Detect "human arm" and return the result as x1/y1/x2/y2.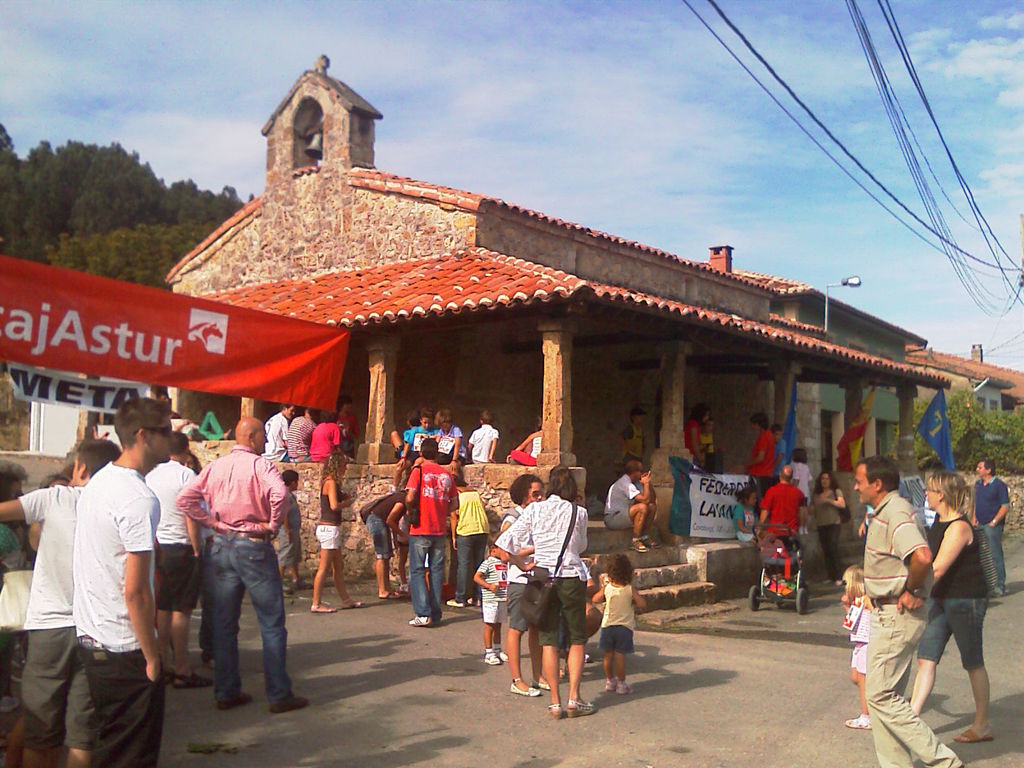
330/422/346/455.
